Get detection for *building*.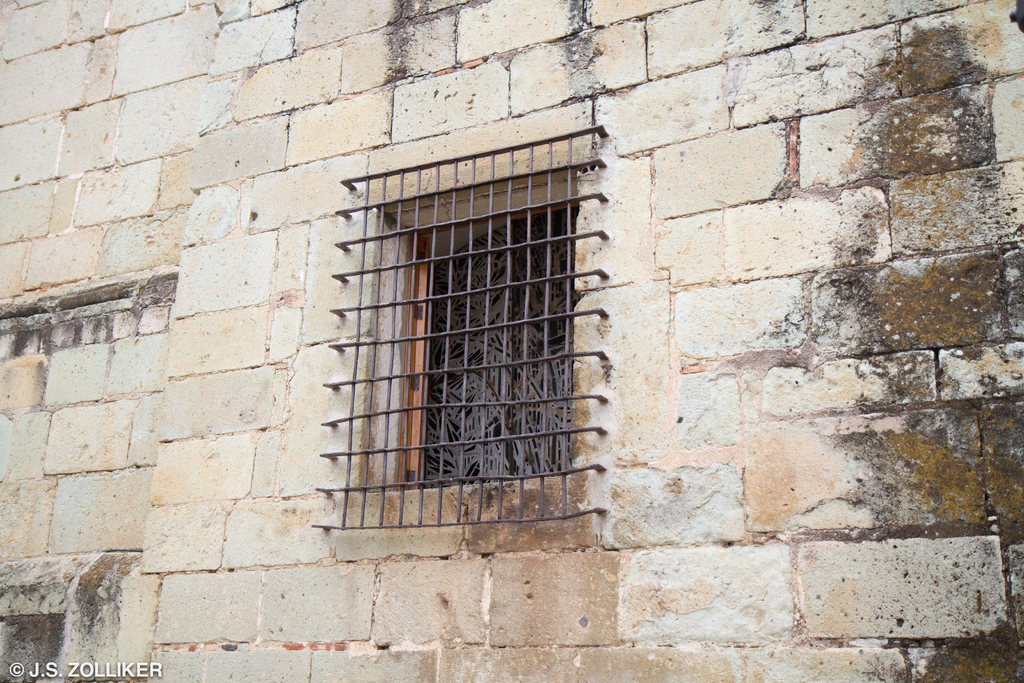
Detection: [0,0,1023,682].
